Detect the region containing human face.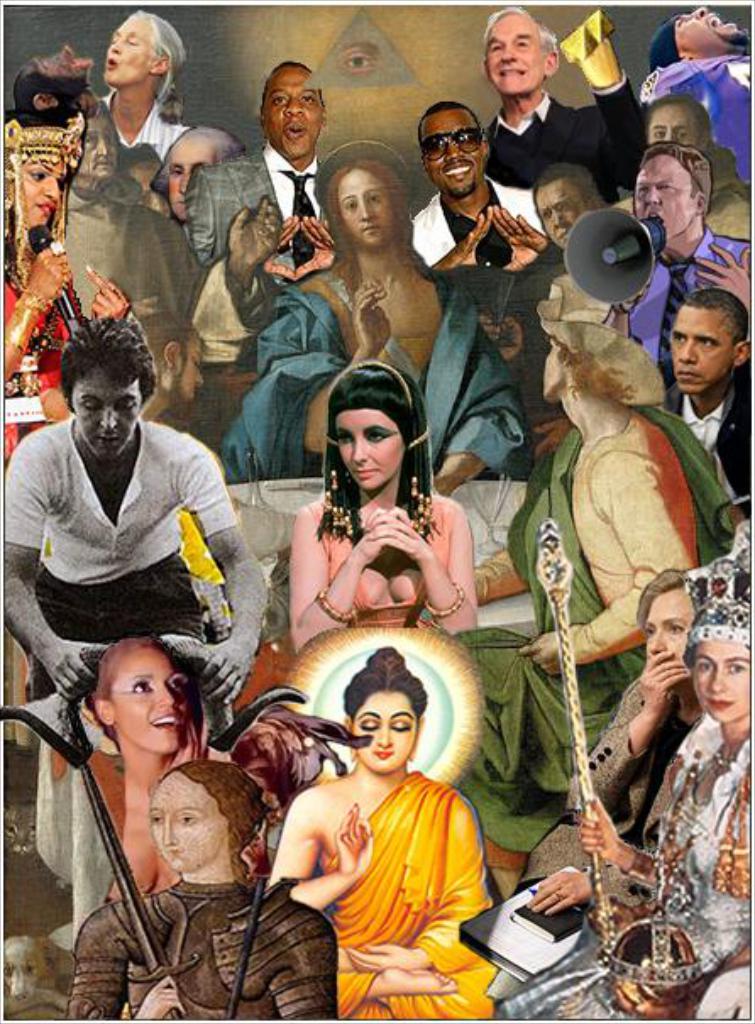
[x1=181, y1=337, x2=200, y2=413].
